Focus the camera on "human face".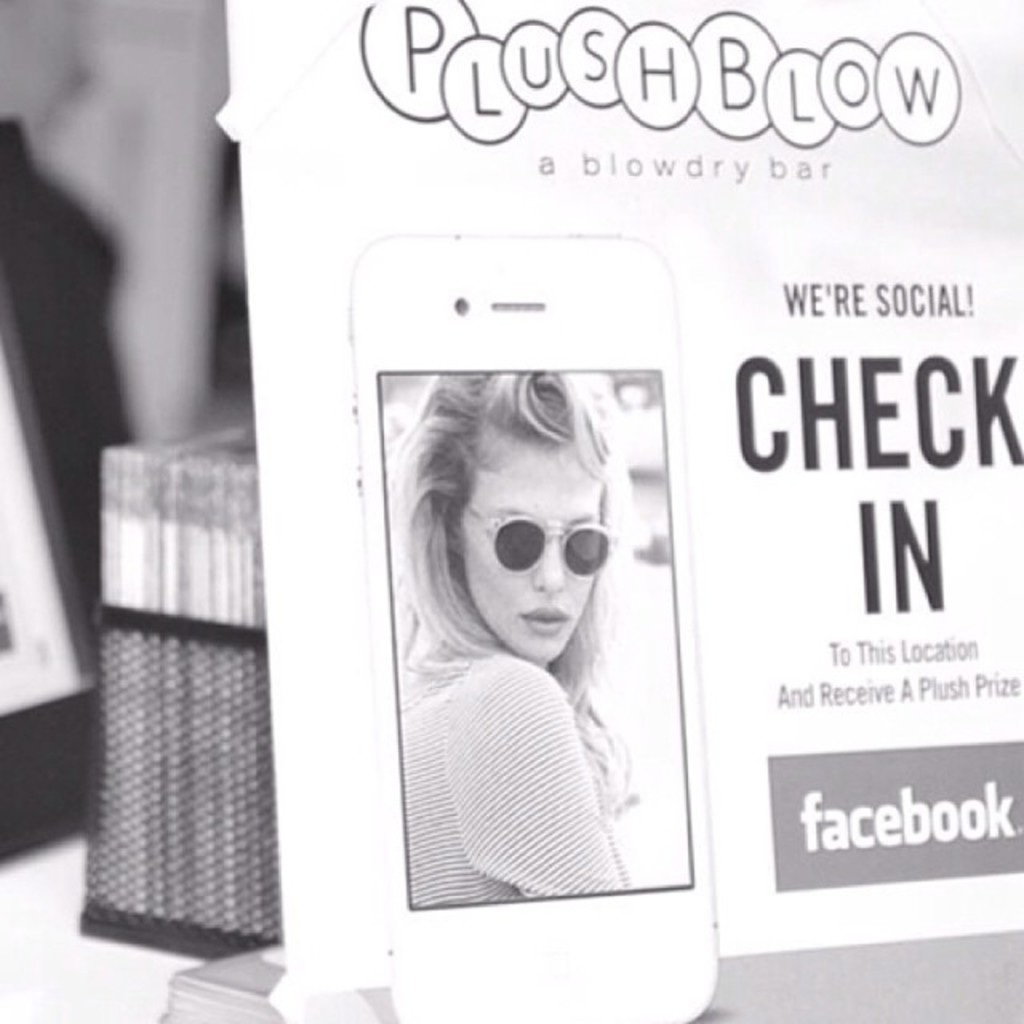
Focus region: pyautogui.locateOnScreen(454, 424, 600, 670).
